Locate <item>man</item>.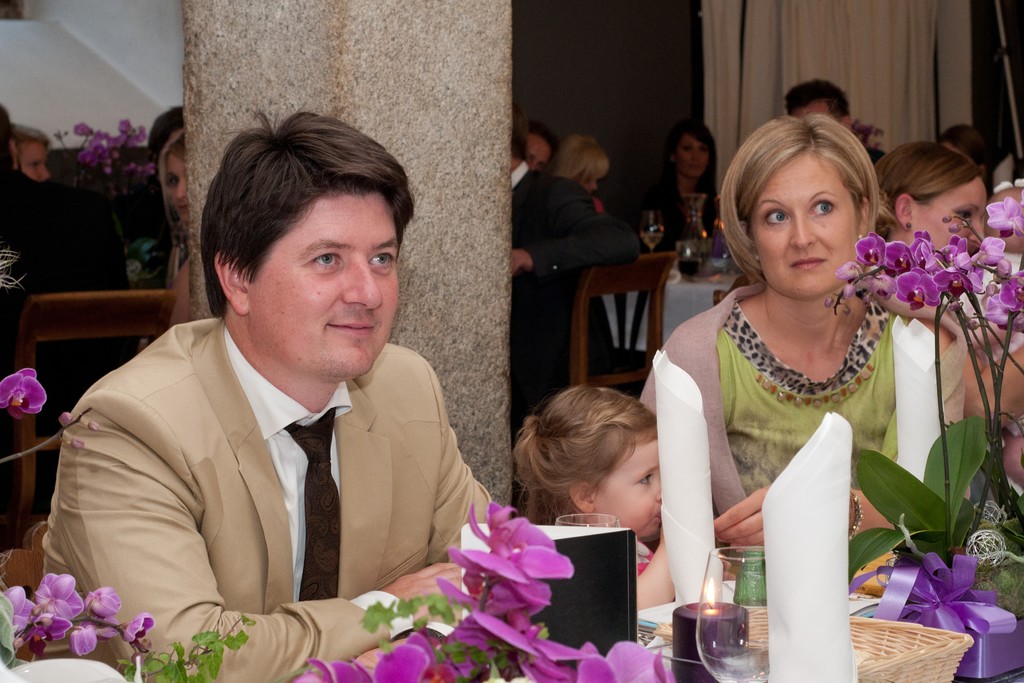
Bounding box: detection(511, 127, 641, 436).
